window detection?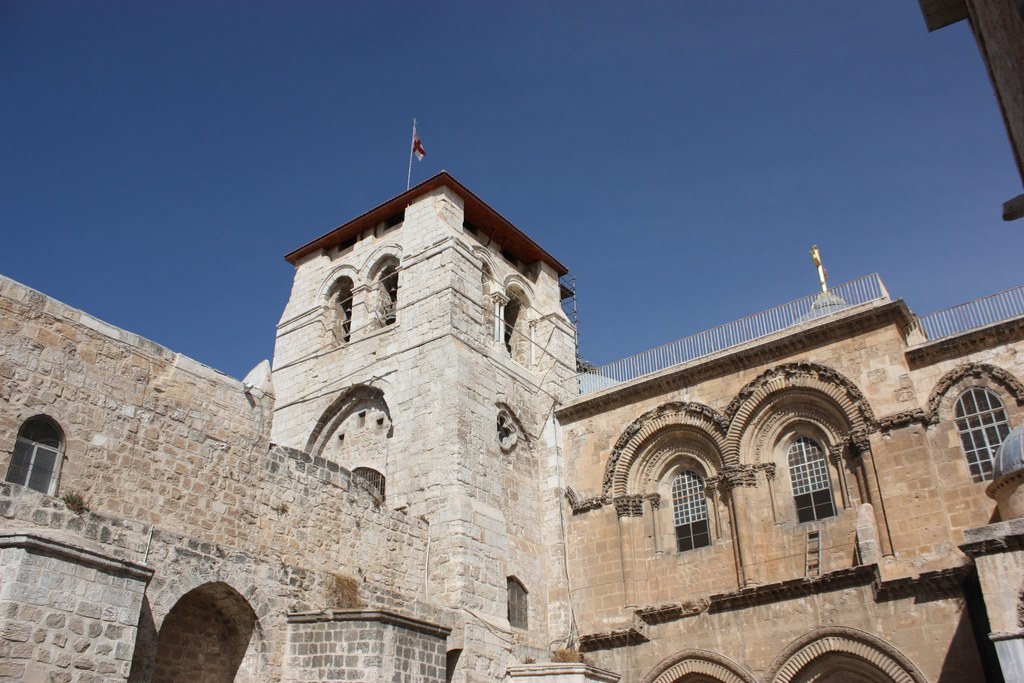
[x1=948, y1=387, x2=1012, y2=483]
